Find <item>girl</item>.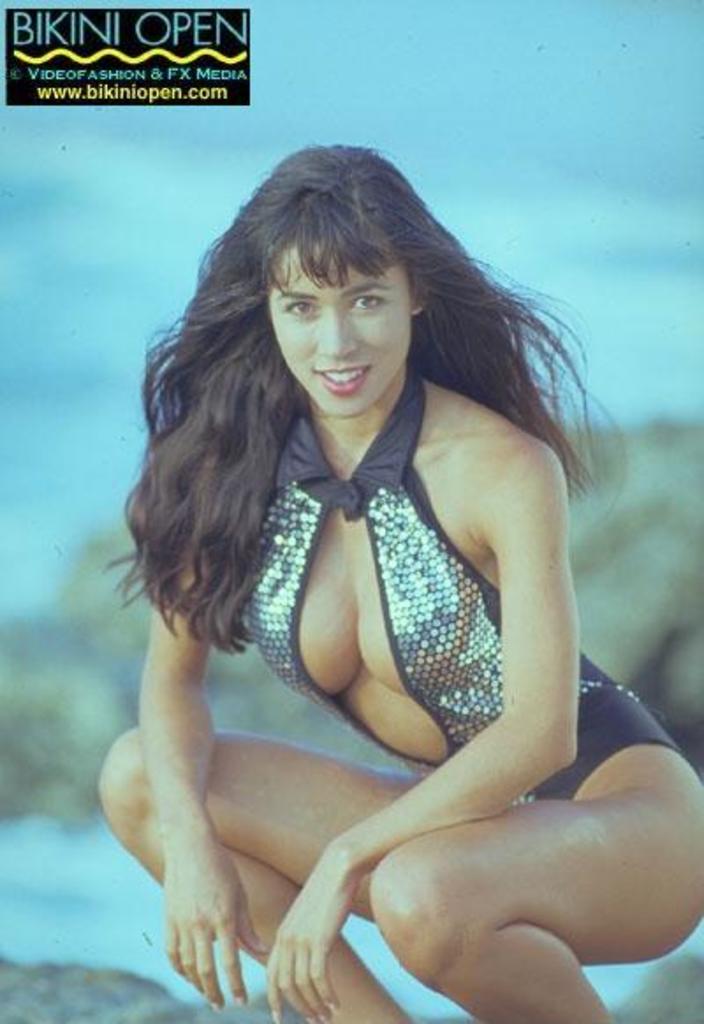
(left=92, top=146, right=702, bottom=1022).
